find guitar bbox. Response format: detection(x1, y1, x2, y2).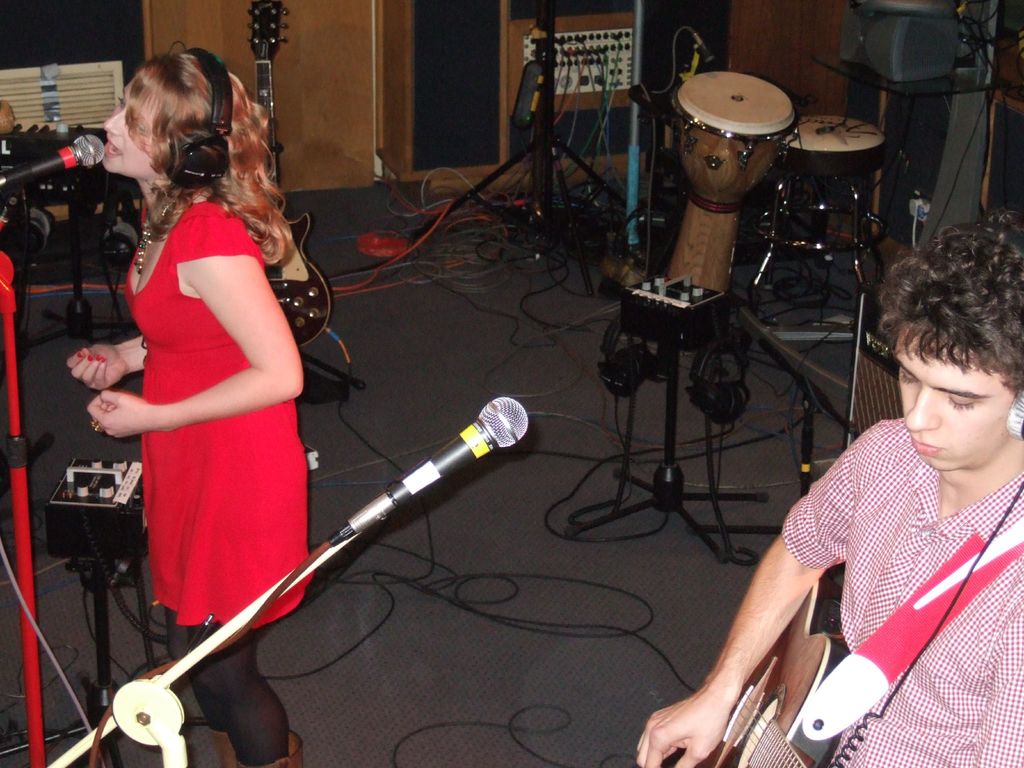
detection(697, 562, 857, 767).
